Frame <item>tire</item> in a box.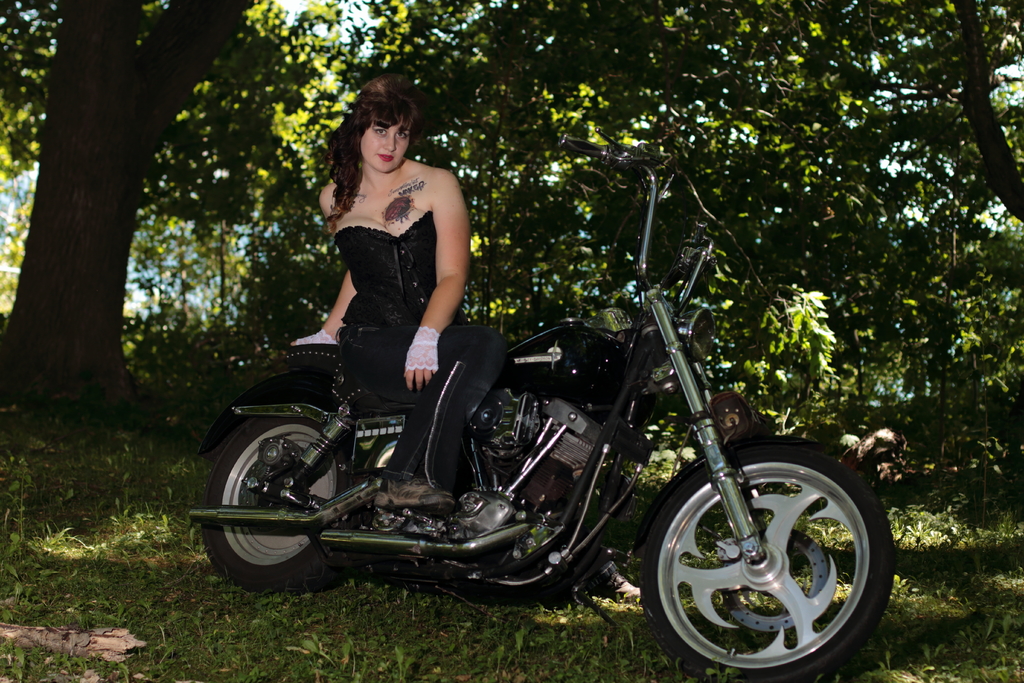
pyautogui.locateOnScreen(644, 436, 888, 670).
